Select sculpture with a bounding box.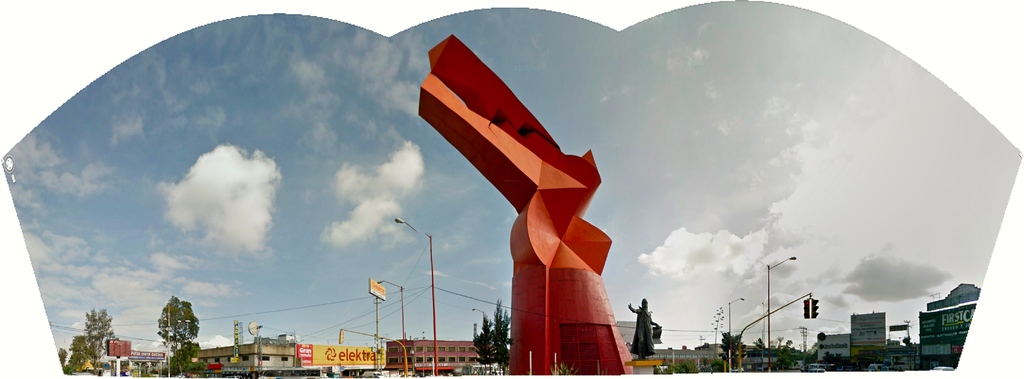
[621, 280, 663, 369].
